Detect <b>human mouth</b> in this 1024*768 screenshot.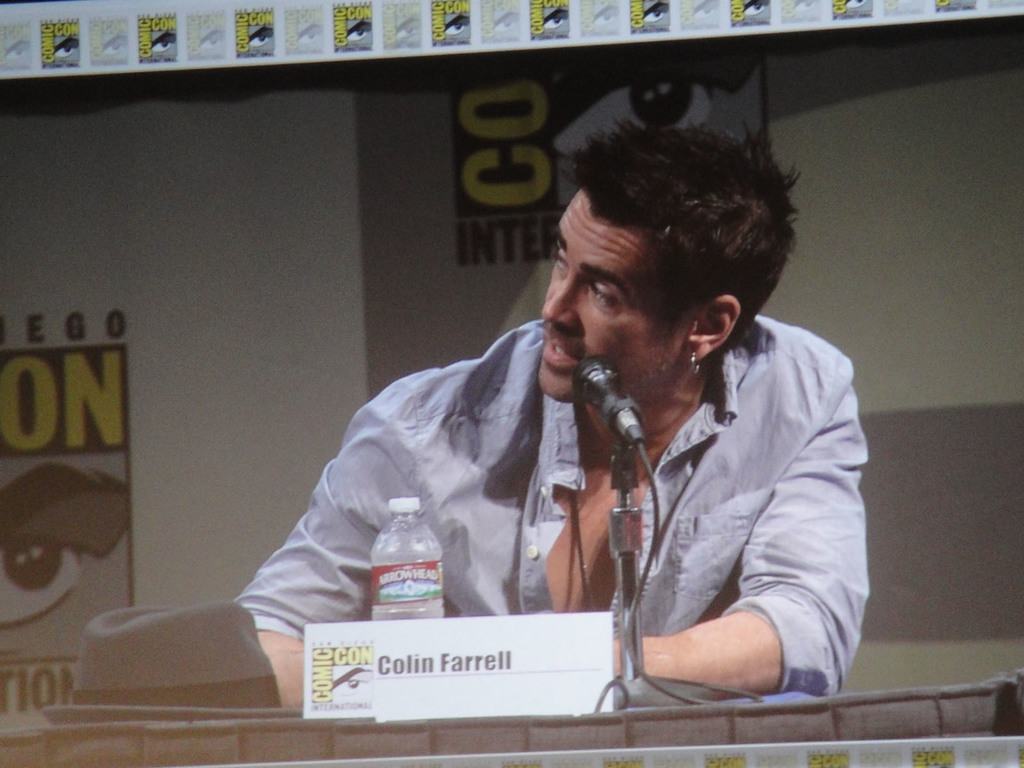
Detection: select_region(541, 327, 583, 371).
